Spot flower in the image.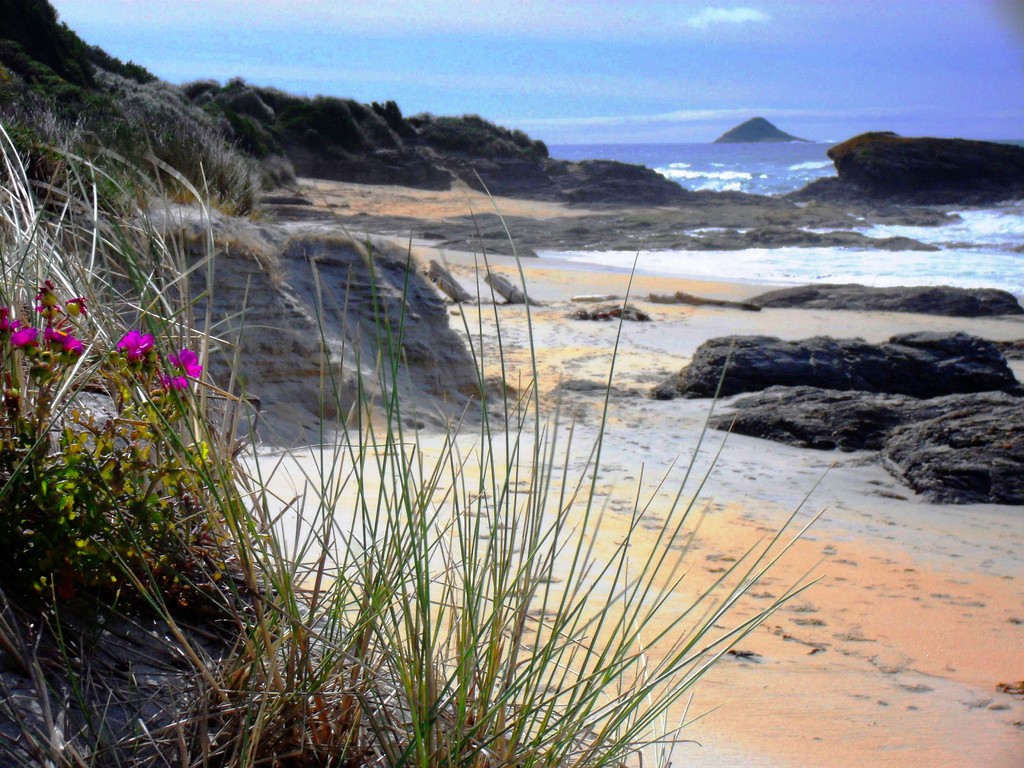
flower found at rect(159, 349, 200, 386).
